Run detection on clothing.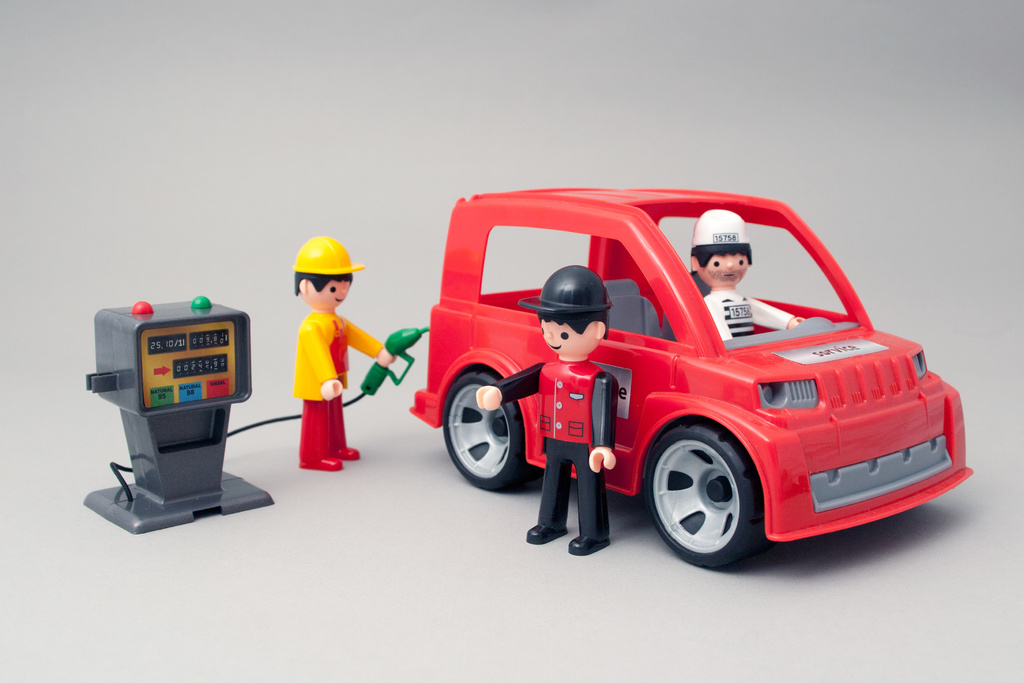
Result: crop(280, 260, 379, 466).
